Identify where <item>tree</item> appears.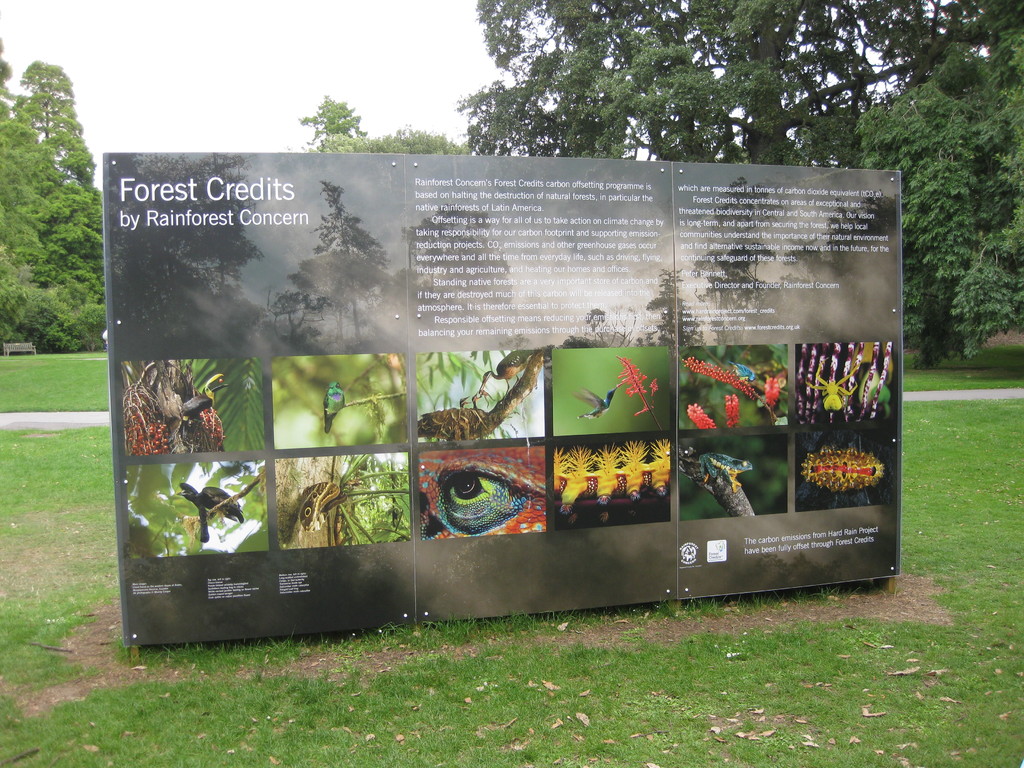
Appears at {"left": 301, "top": 92, "right": 366, "bottom": 152}.
